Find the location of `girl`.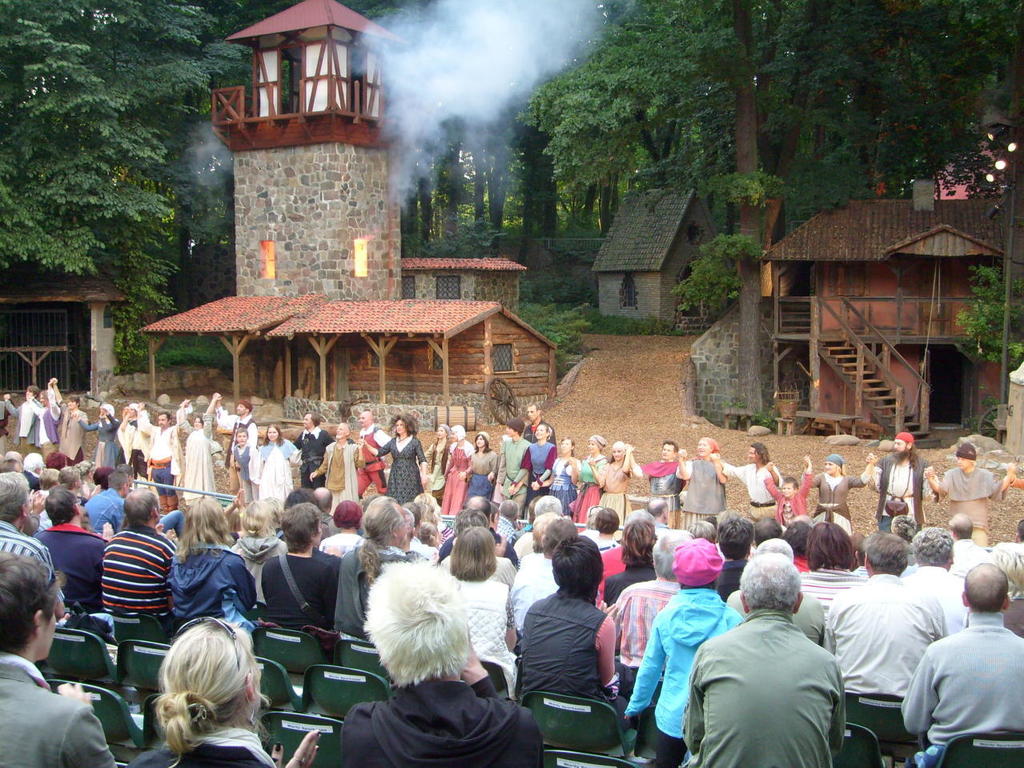
Location: (532, 433, 582, 516).
